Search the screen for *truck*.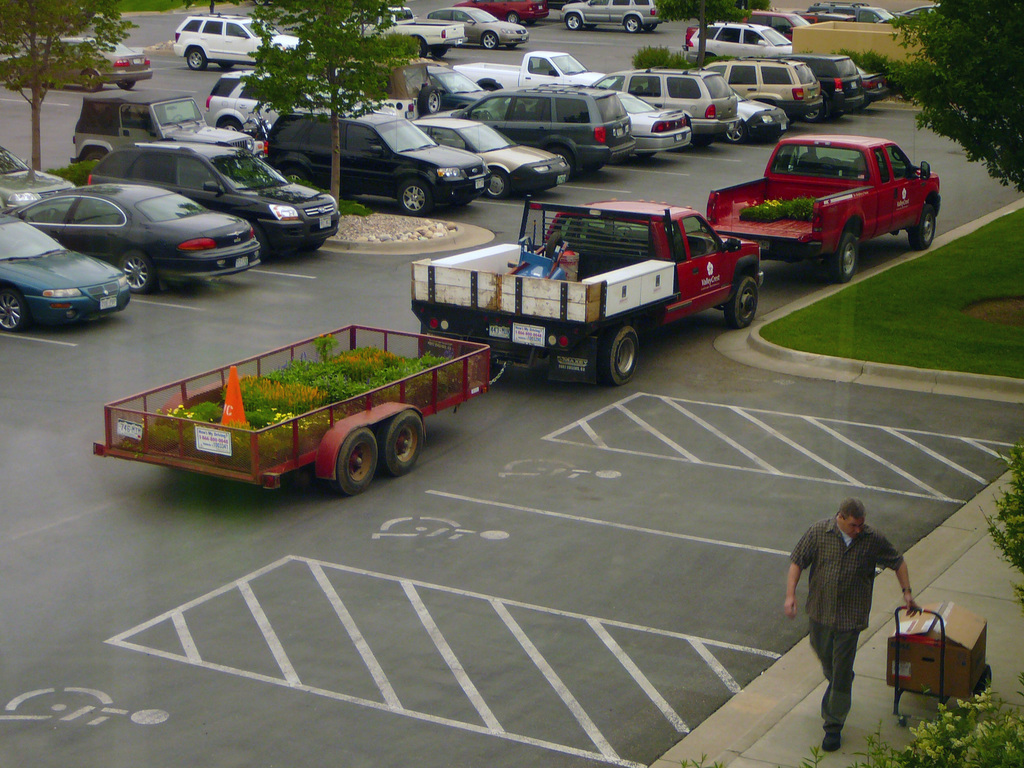
Found at (381, 190, 760, 396).
